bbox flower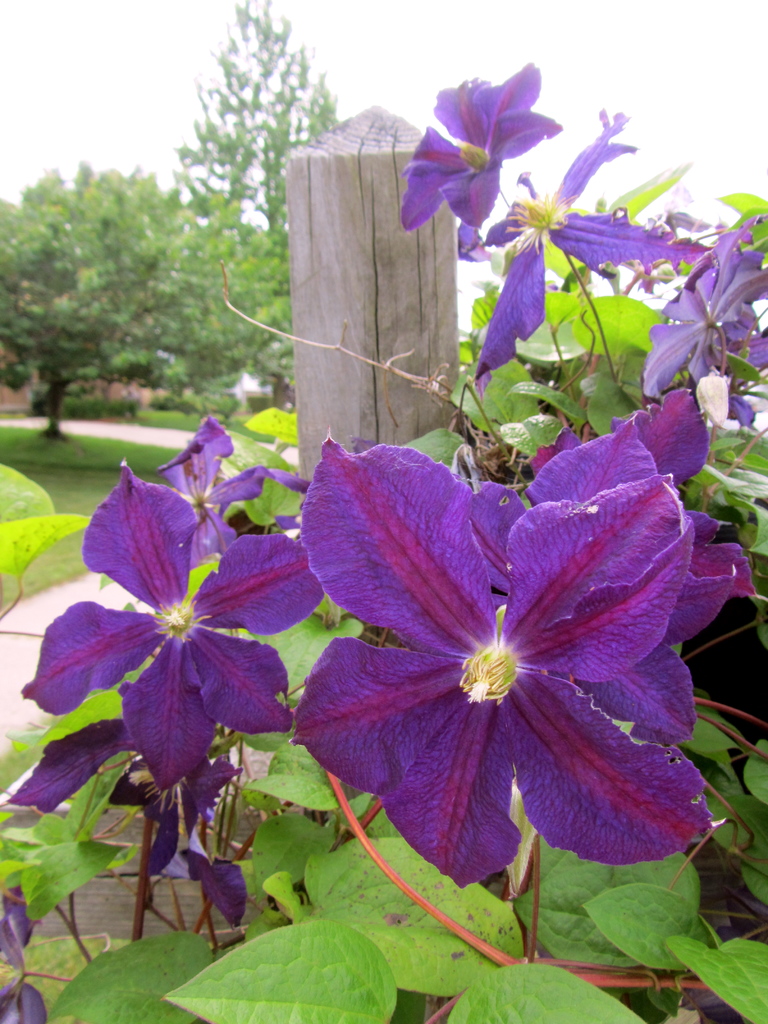
(left=108, top=765, right=250, bottom=884)
